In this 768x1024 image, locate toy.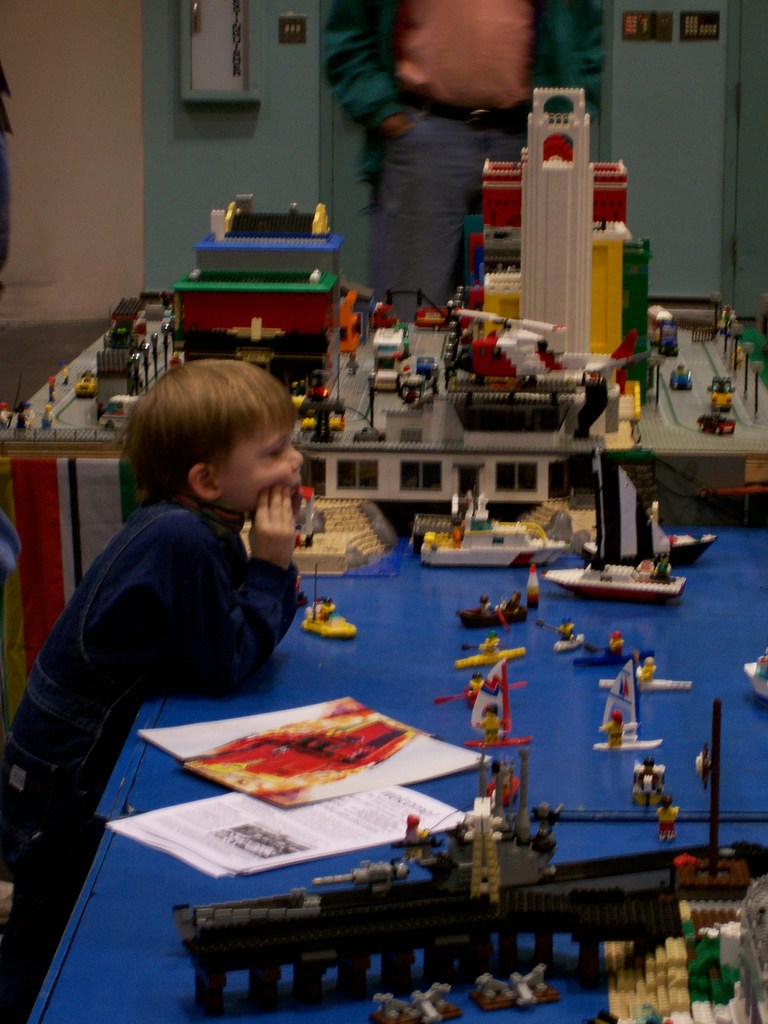
Bounding box: locate(548, 620, 591, 650).
